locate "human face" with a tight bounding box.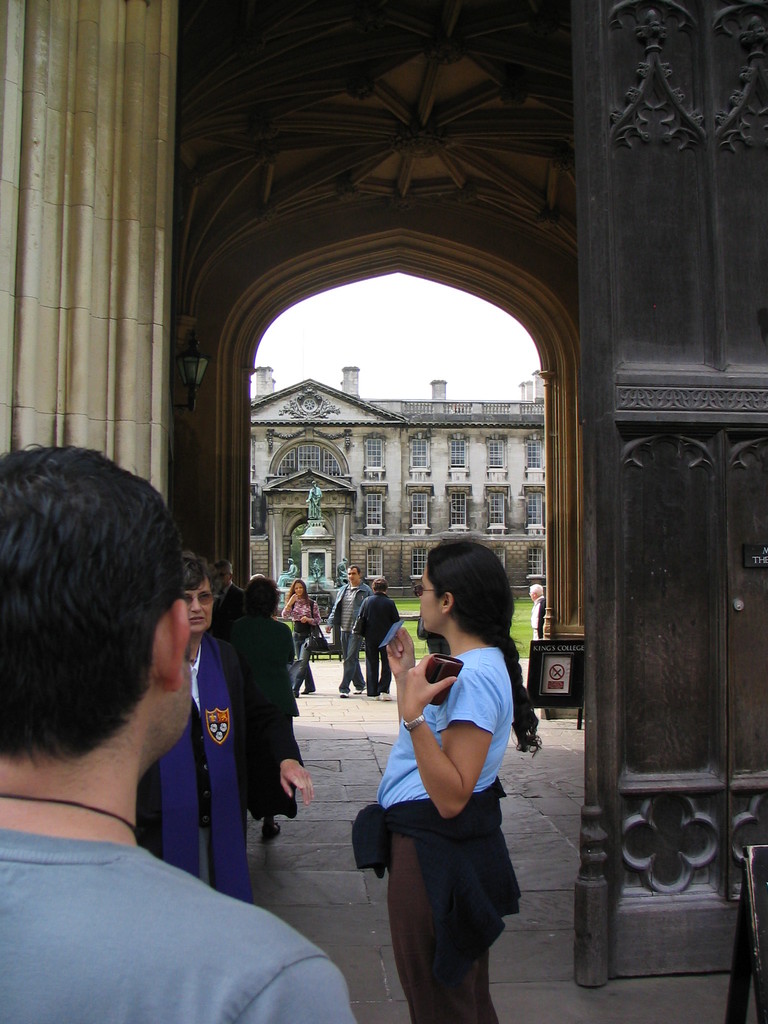
rect(185, 579, 218, 634).
